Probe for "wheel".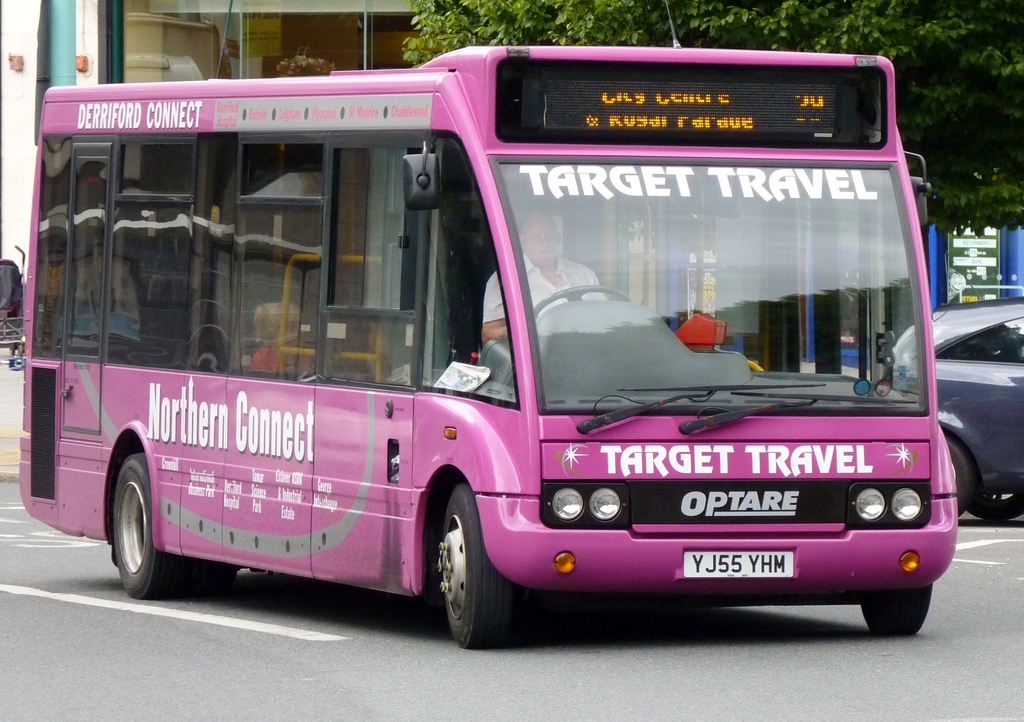
Probe result: Rect(433, 481, 516, 649).
